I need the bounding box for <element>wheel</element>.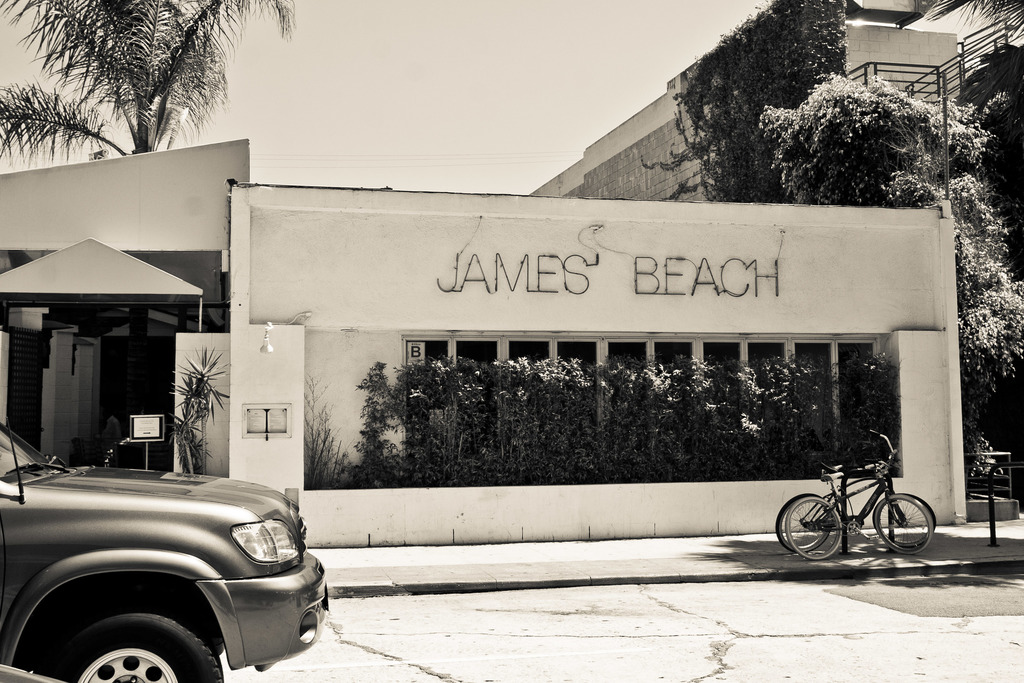
Here it is: pyautogui.locateOnScreen(787, 498, 845, 559).
